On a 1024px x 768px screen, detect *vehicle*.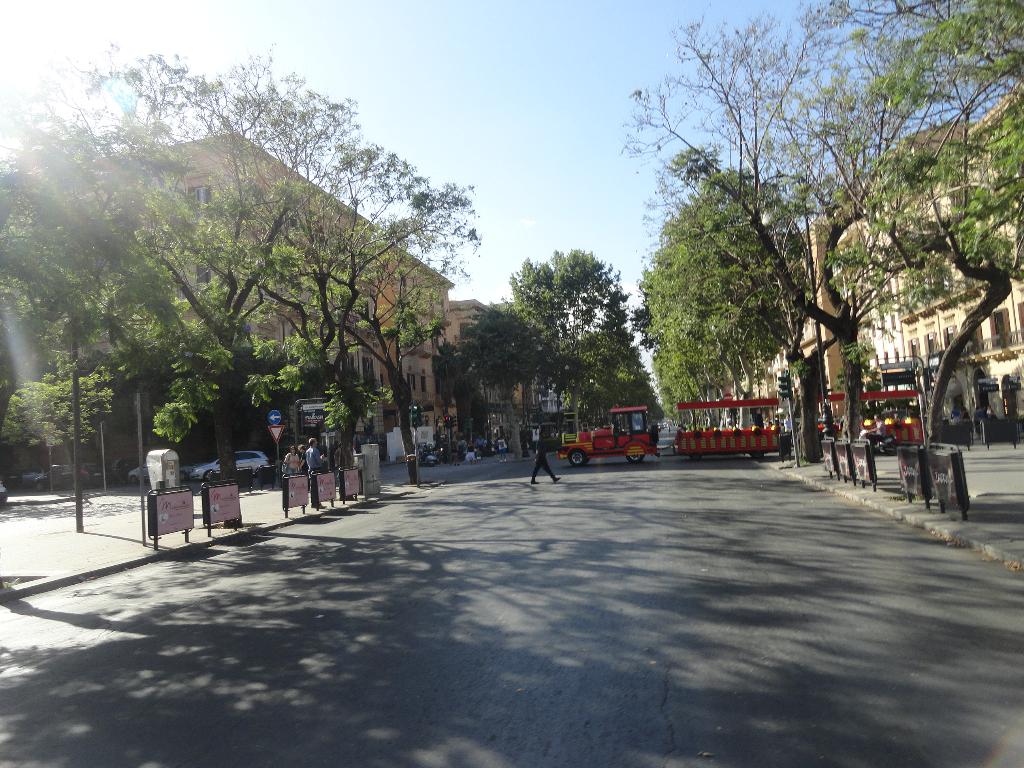
region(0, 483, 7, 503).
